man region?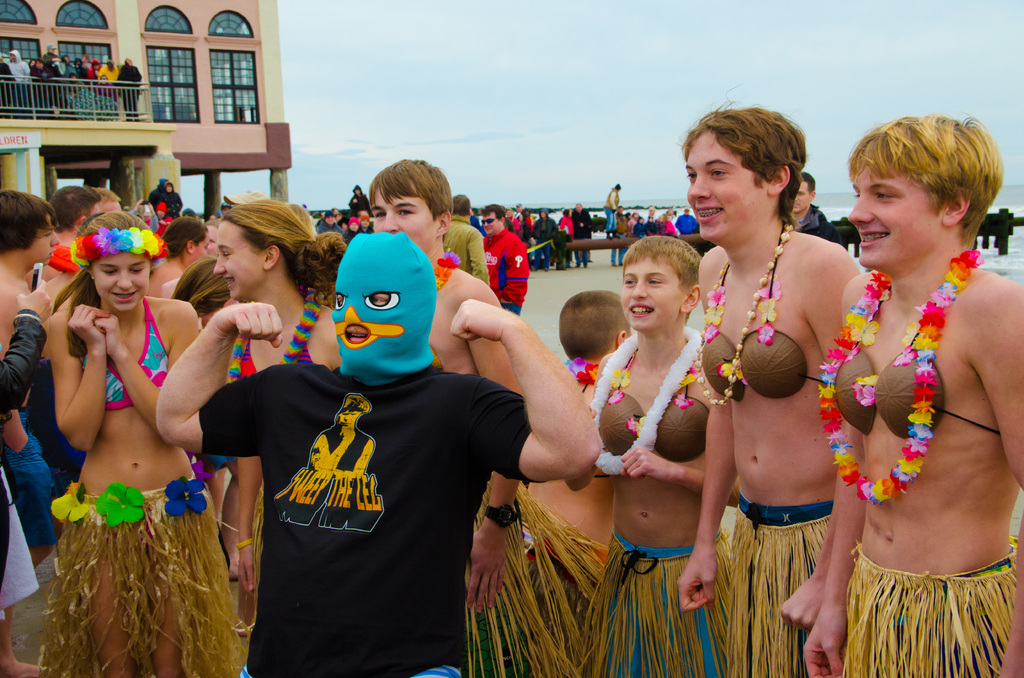
(314, 212, 344, 239)
